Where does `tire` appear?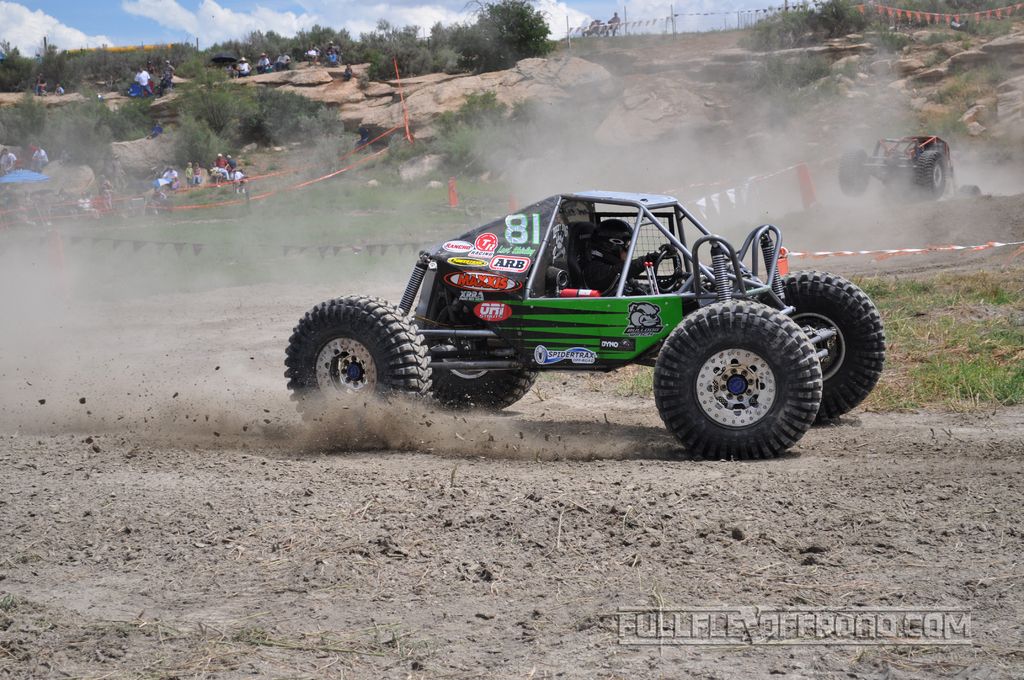
Appears at crop(837, 153, 871, 198).
